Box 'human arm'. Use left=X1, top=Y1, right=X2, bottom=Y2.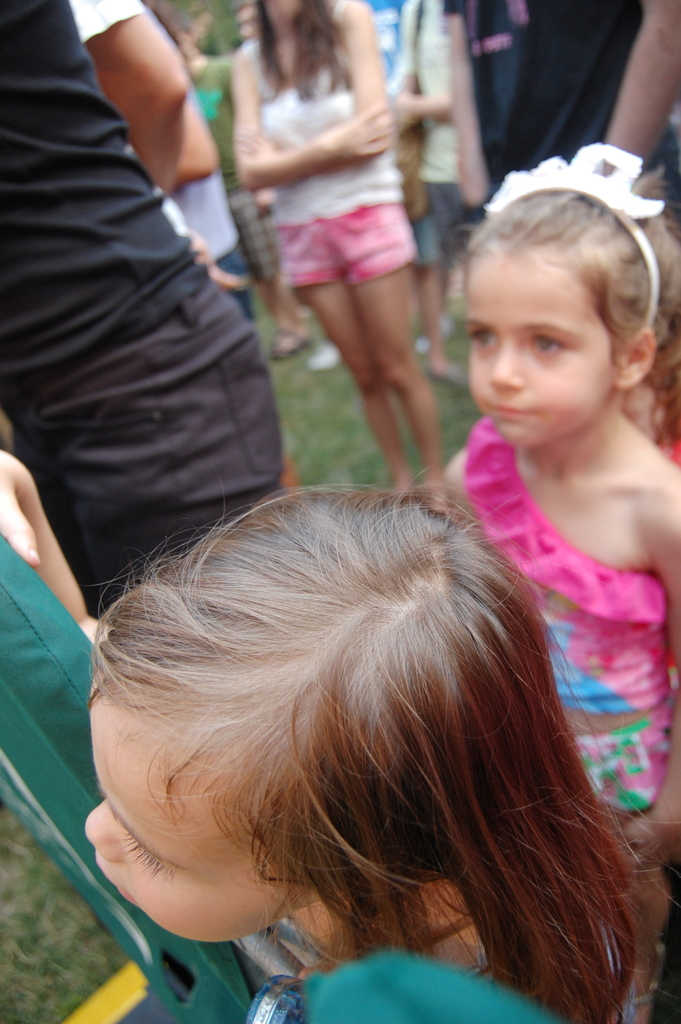
left=242, top=38, right=402, bottom=183.
